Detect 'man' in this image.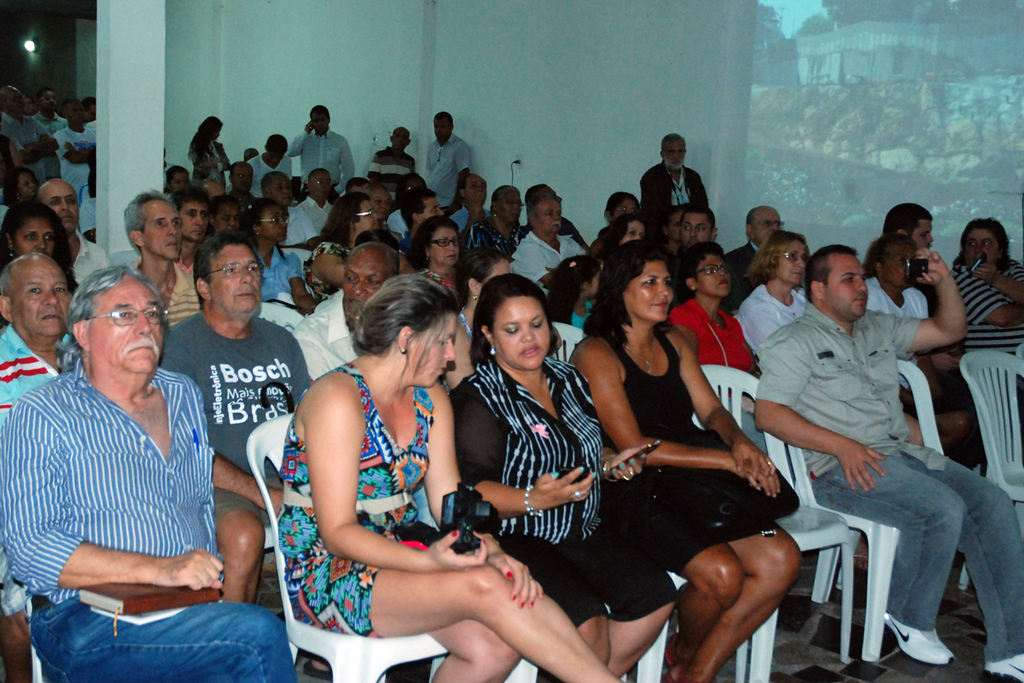
Detection: 121:190:218:330.
